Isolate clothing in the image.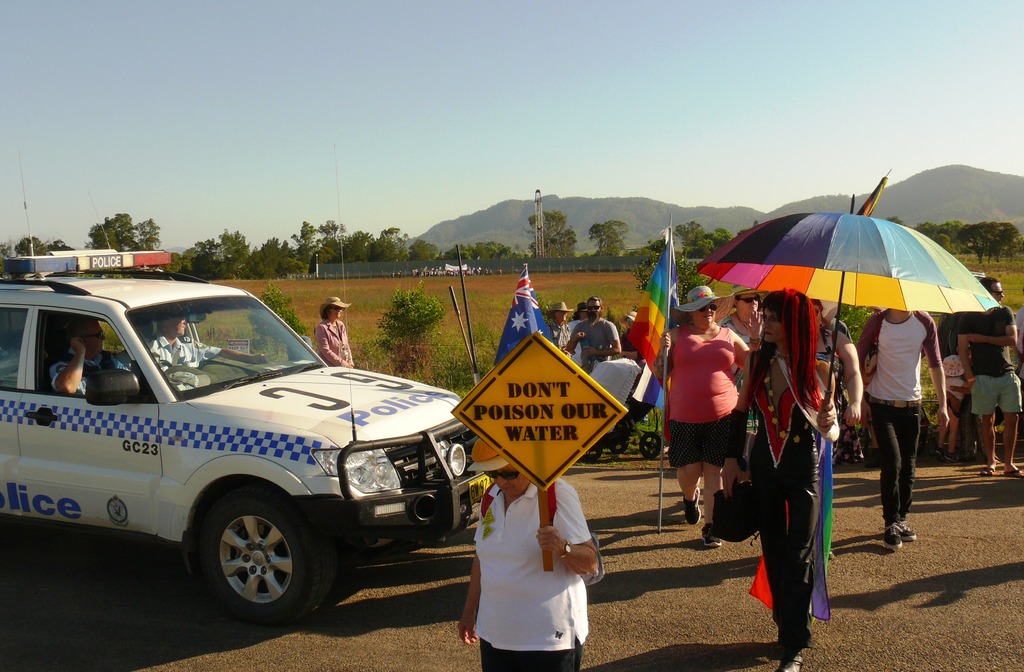
Isolated region: select_region(665, 320, 742, 468).
